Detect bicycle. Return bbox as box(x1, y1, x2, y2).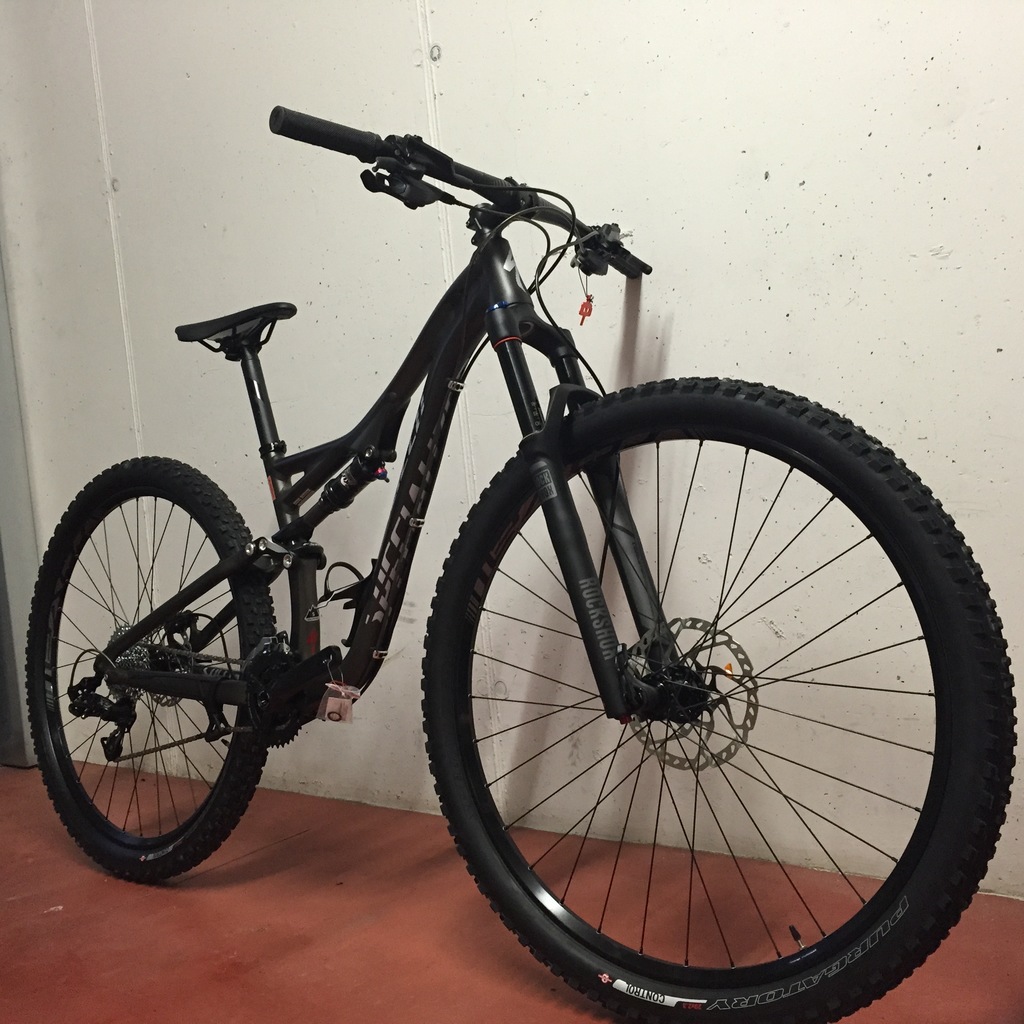
box(124, 14, 1023, 1023).
